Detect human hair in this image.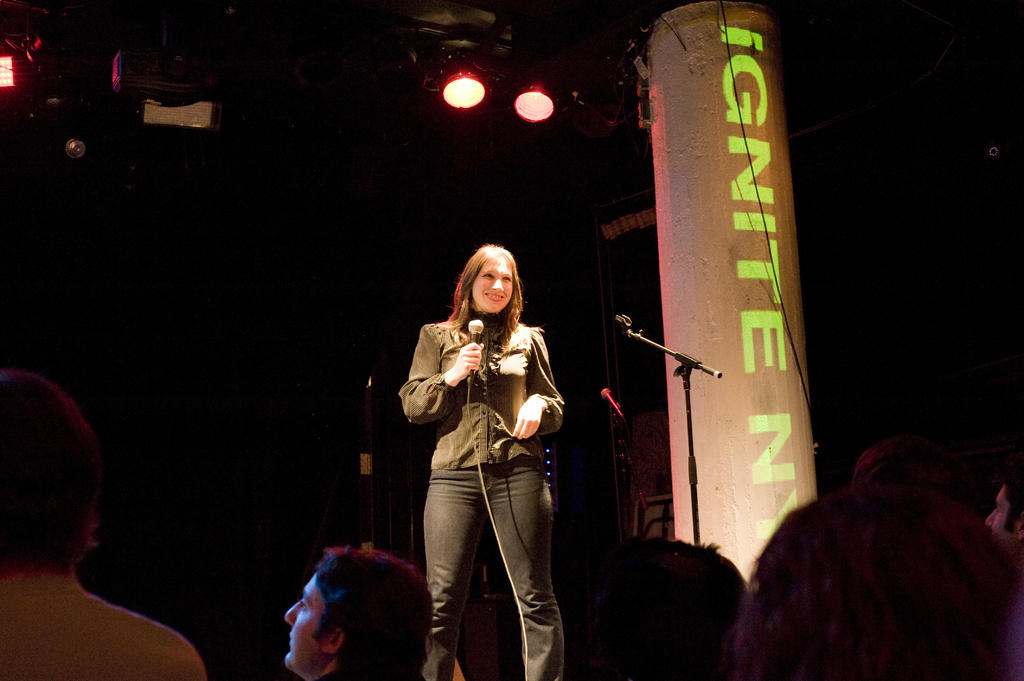
Detection: bbox(998, 471, 1023, 537).
